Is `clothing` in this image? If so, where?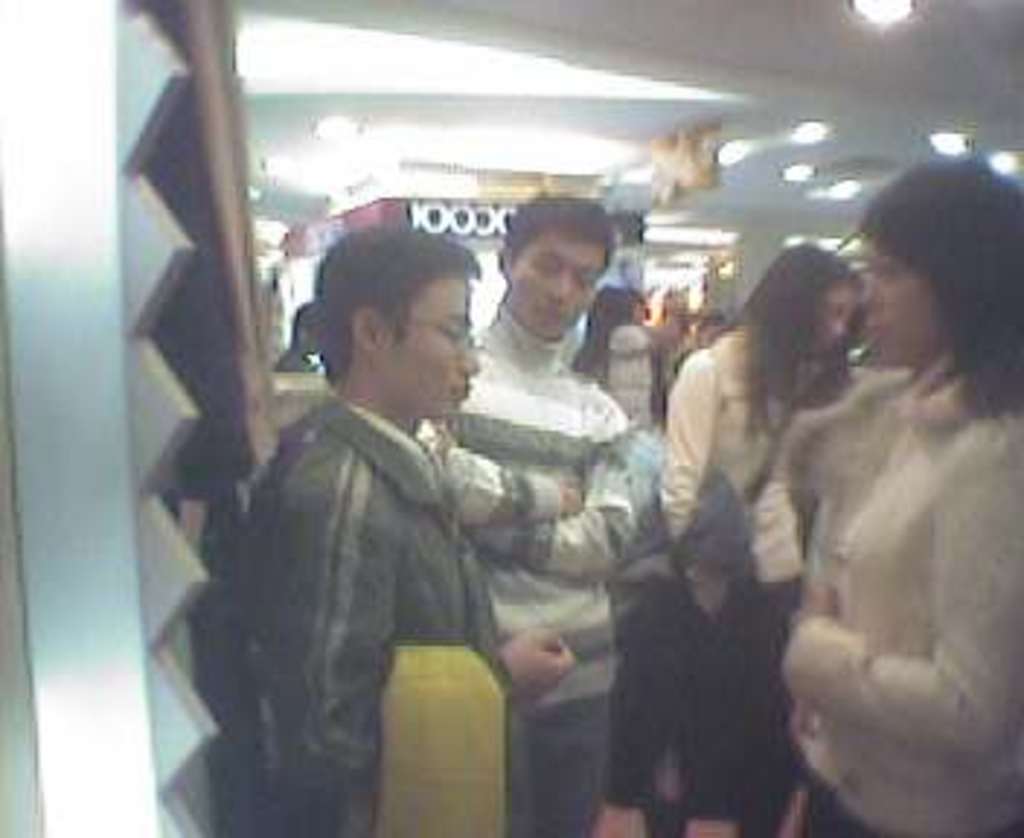
Yes, at pyautogui.locateOnScreen(227, 393, 506, 835).
